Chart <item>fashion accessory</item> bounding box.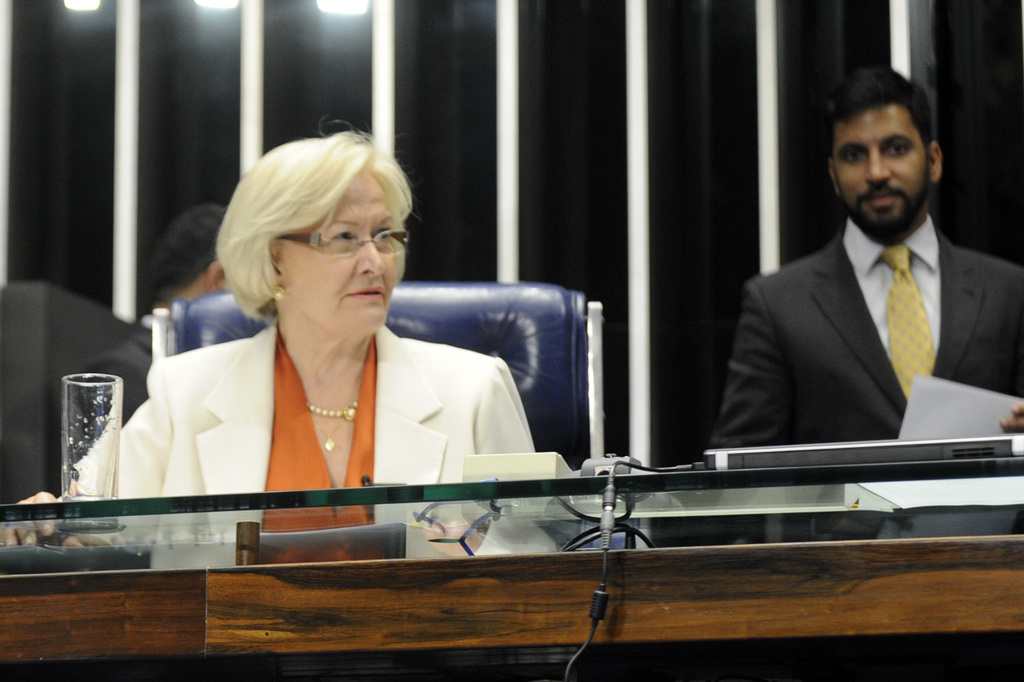
Charted: 268, 284, 284, 302.
